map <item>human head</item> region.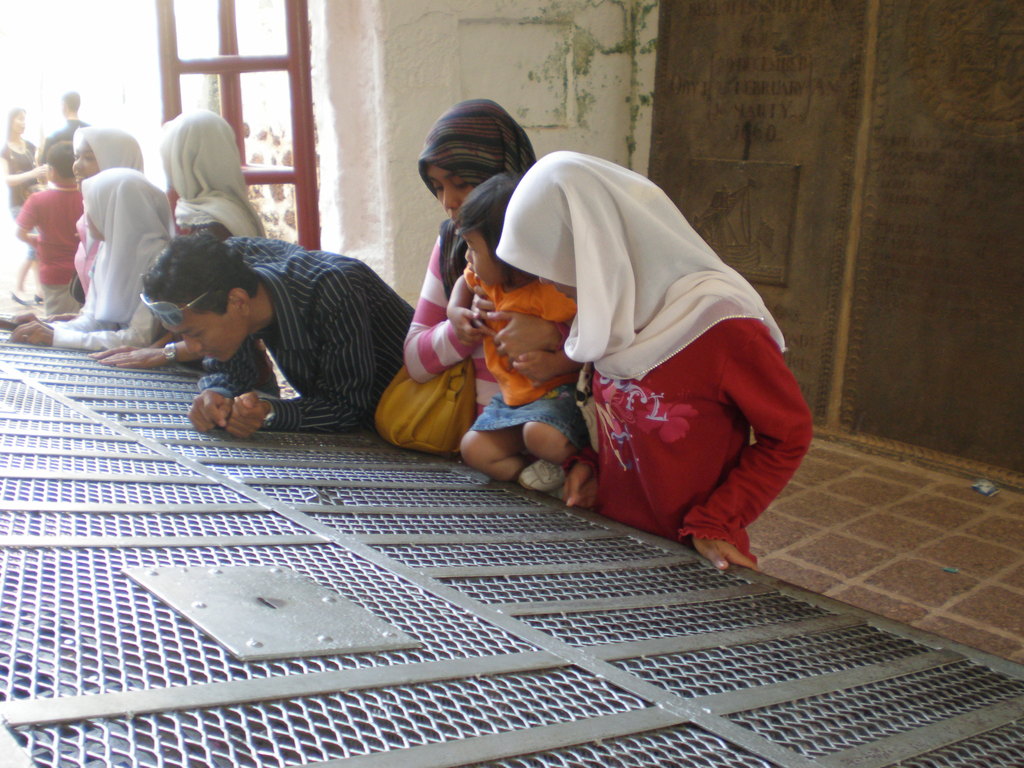
Mapped to {"left": 68, "top": 124, "right": 140, "bottom": 182}.
